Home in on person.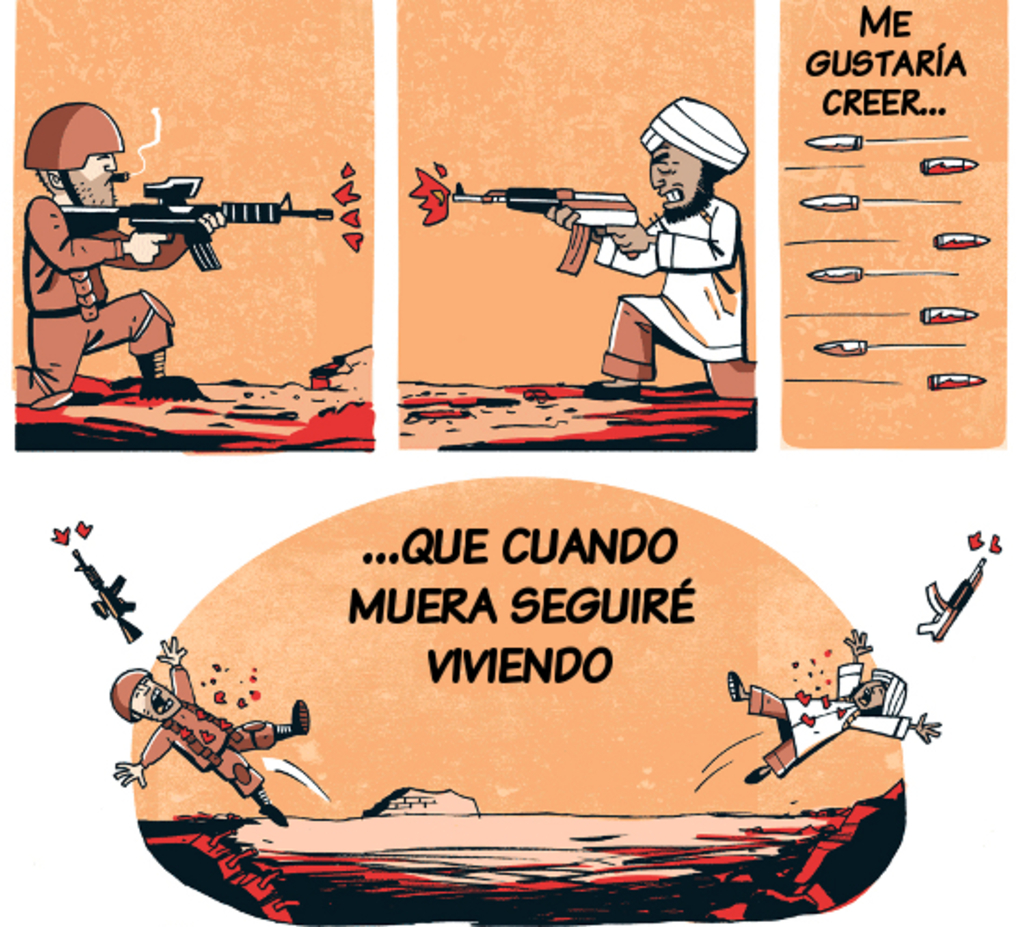
Homed in at {"left": 115, "top": 638, "right": 292, "bottom": 826}.
